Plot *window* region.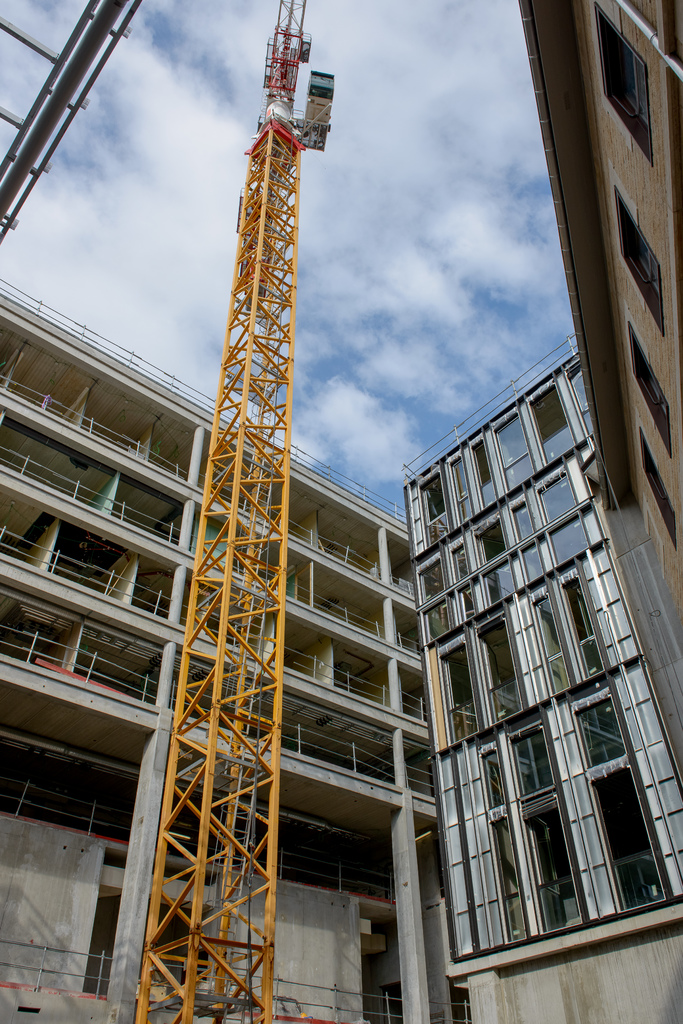
Plotted at {"x1": 534, "y1": 454, "x2": 585, "y2": 575}.
